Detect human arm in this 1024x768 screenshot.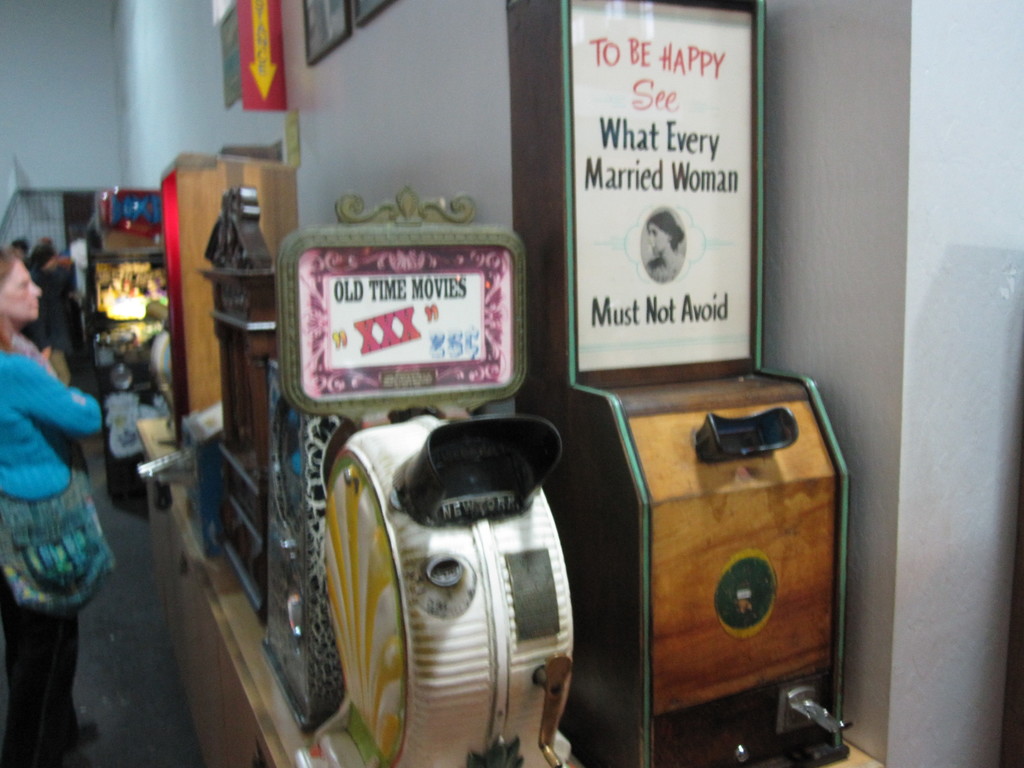
Detection: crop(36, 289, 65, 387).
